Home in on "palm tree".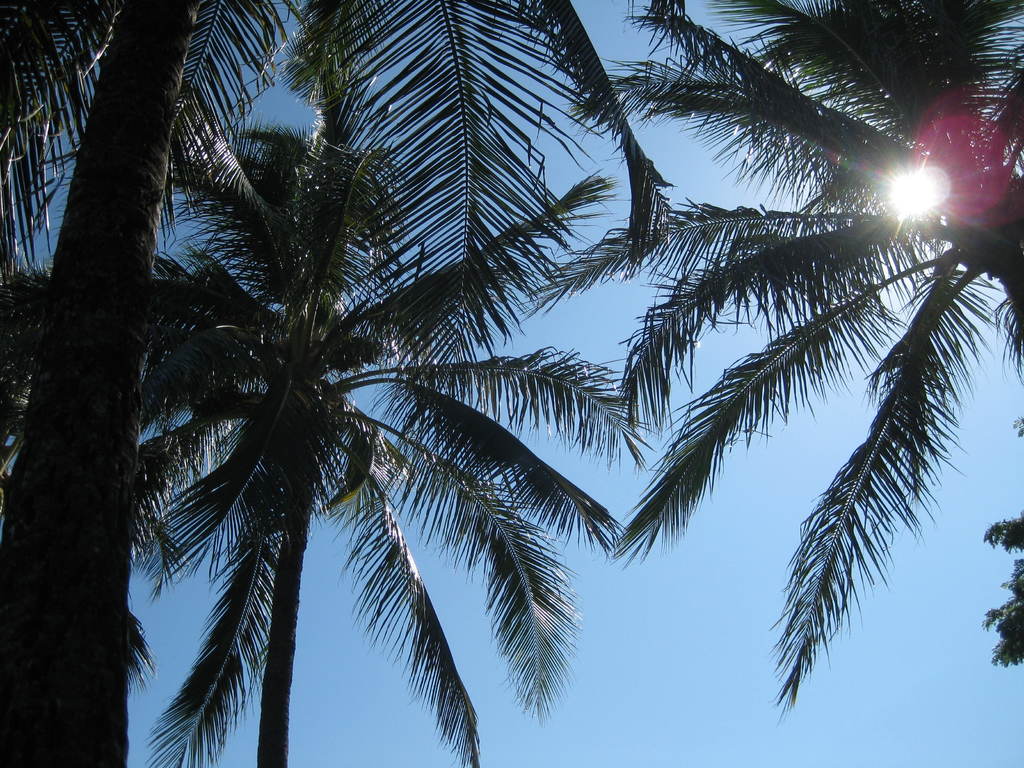
Homed in at pyautogui.locateOnScreen(3, 10, 243, 290).
